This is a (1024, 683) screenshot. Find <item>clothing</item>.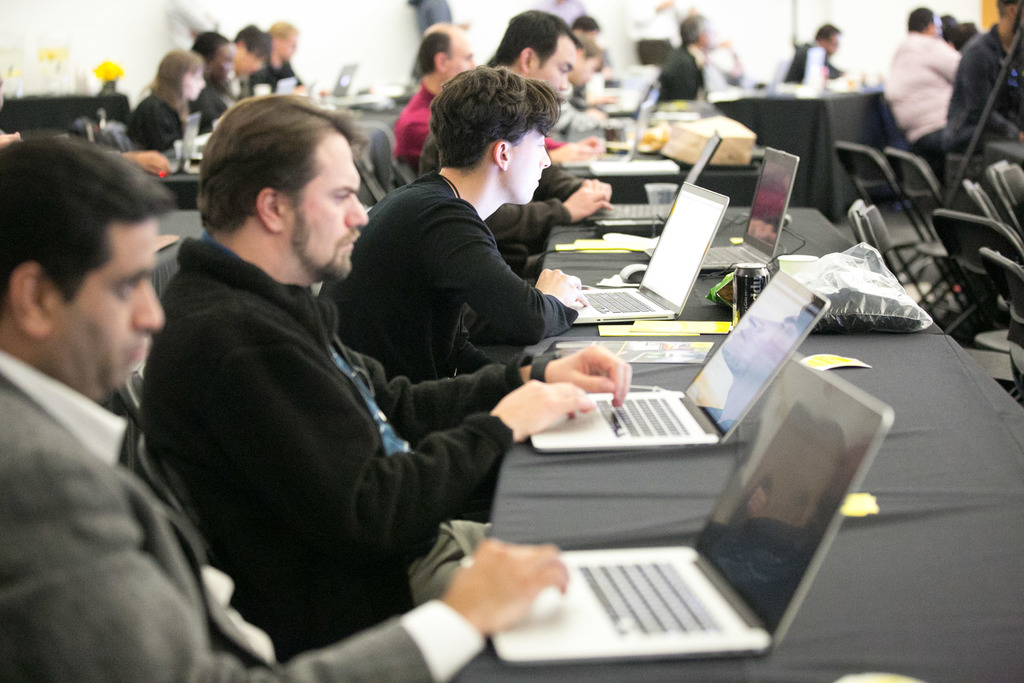
Bounding box: box(783, 37, 847, 85).
